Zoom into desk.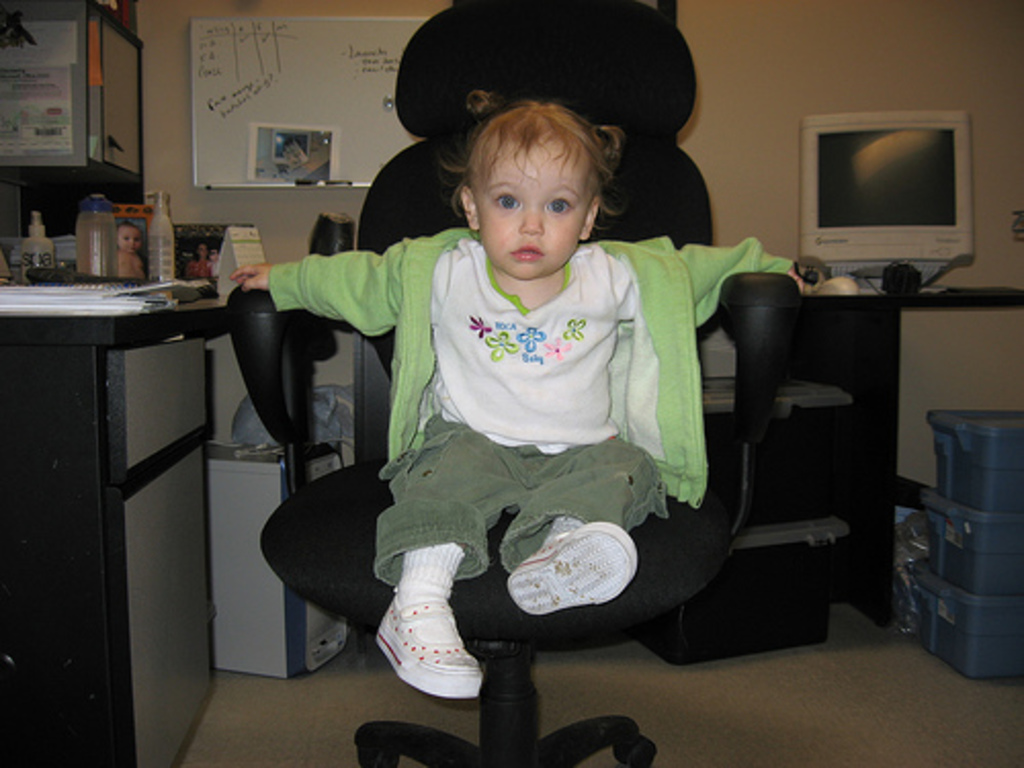
Zoom target: [2,225,279,729].
